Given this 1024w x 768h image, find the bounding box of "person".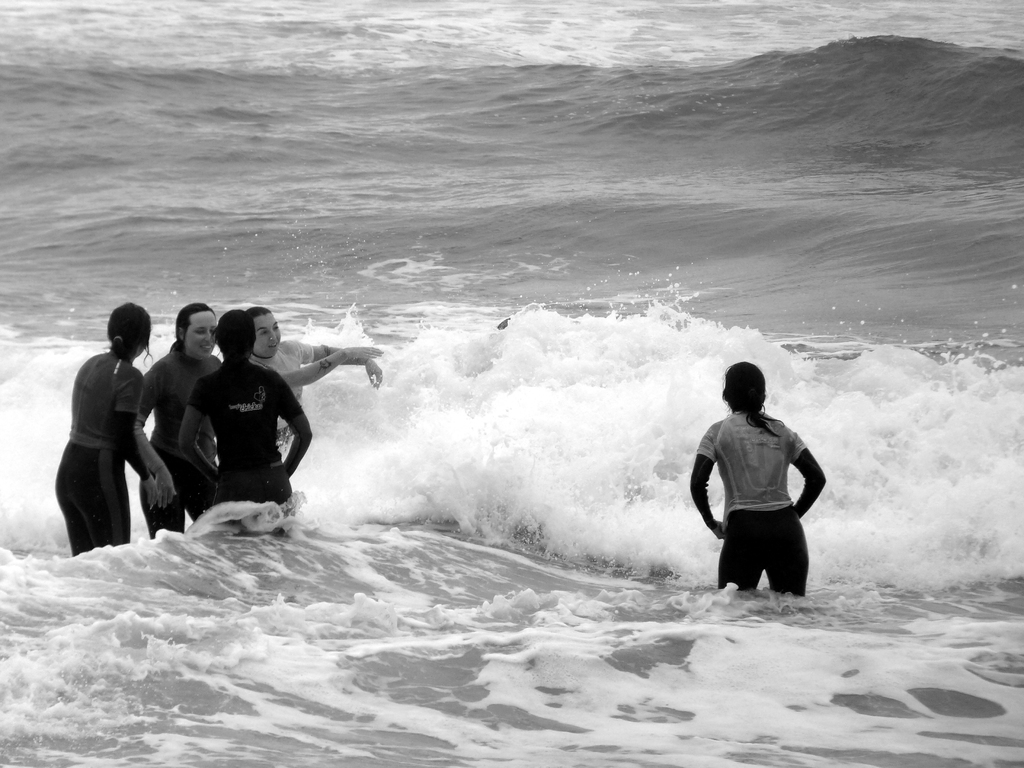
box(175, 304, 317, 526).
